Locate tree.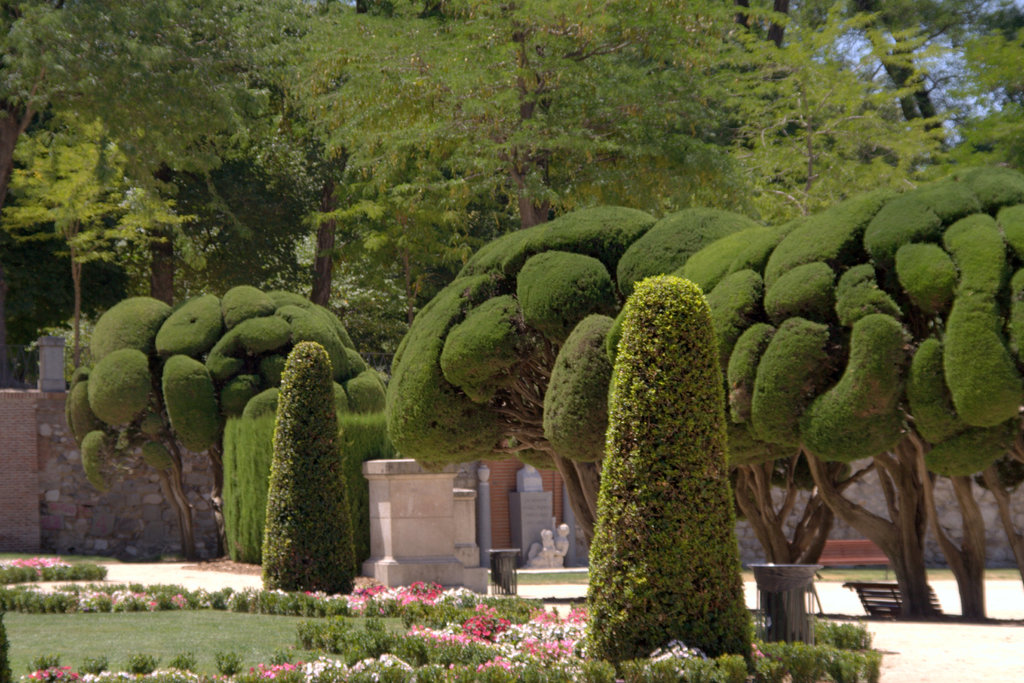
Bounding box: (582, 274, 755, 661).
